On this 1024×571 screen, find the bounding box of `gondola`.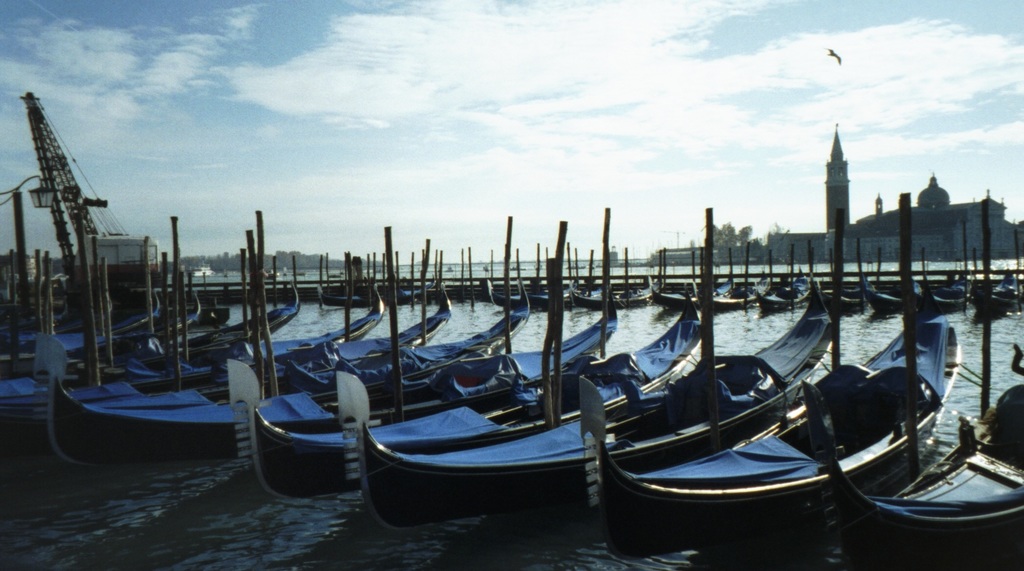
Bounding box: select_region(955, 263, 1023, 325).
